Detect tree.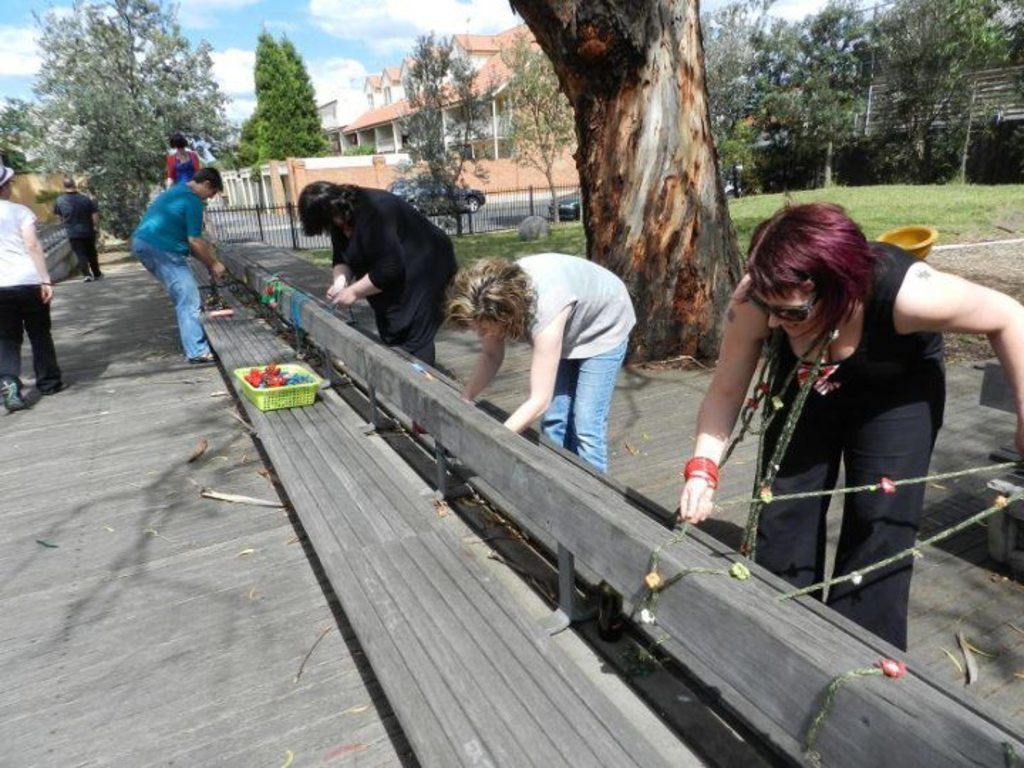
Detected at box(243, 21, 329, 174).
